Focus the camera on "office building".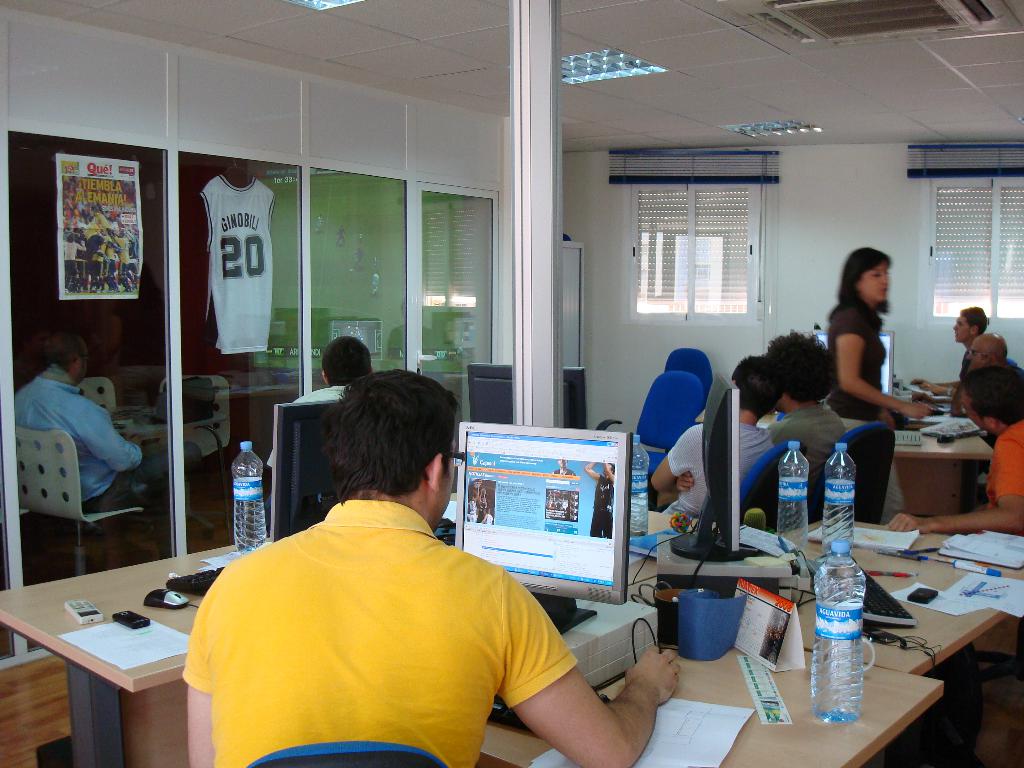
Focus region: [x1=19, y1=17, x2=980, y2=752].
